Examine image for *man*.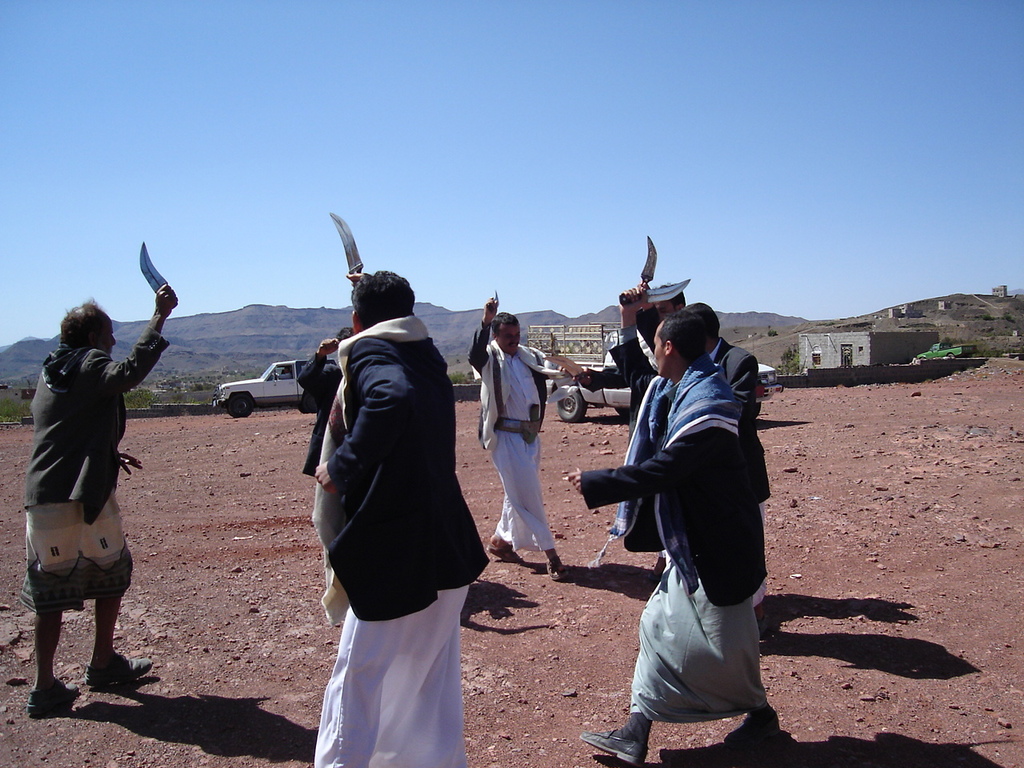
Examination result: [630, 279, 759, 427].
